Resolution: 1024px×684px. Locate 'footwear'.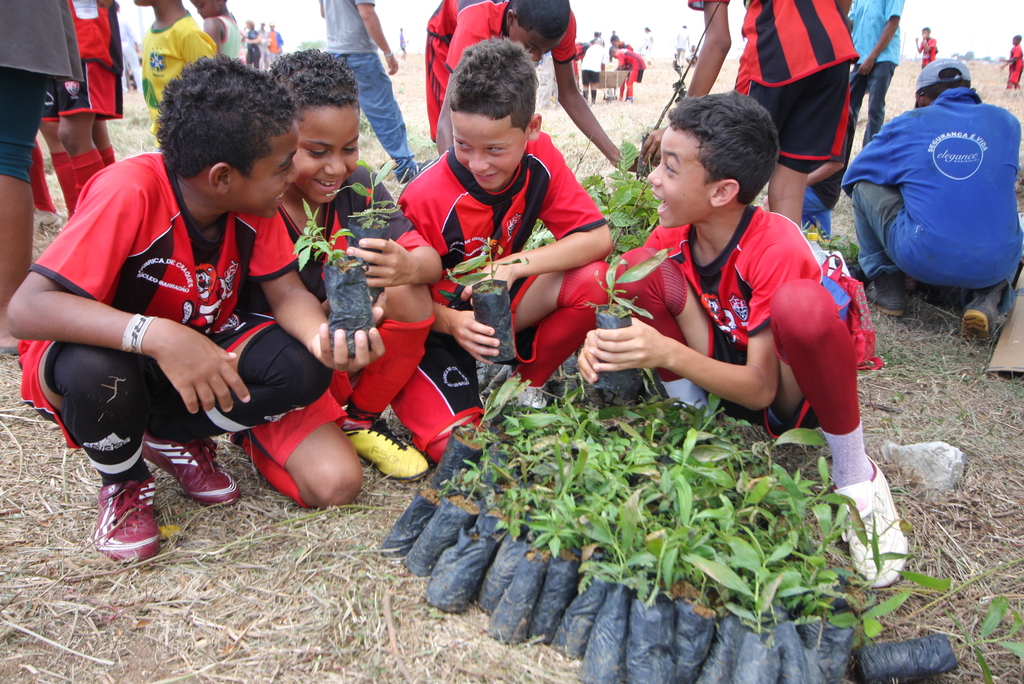
BBox(342, 415, 434, 485).
